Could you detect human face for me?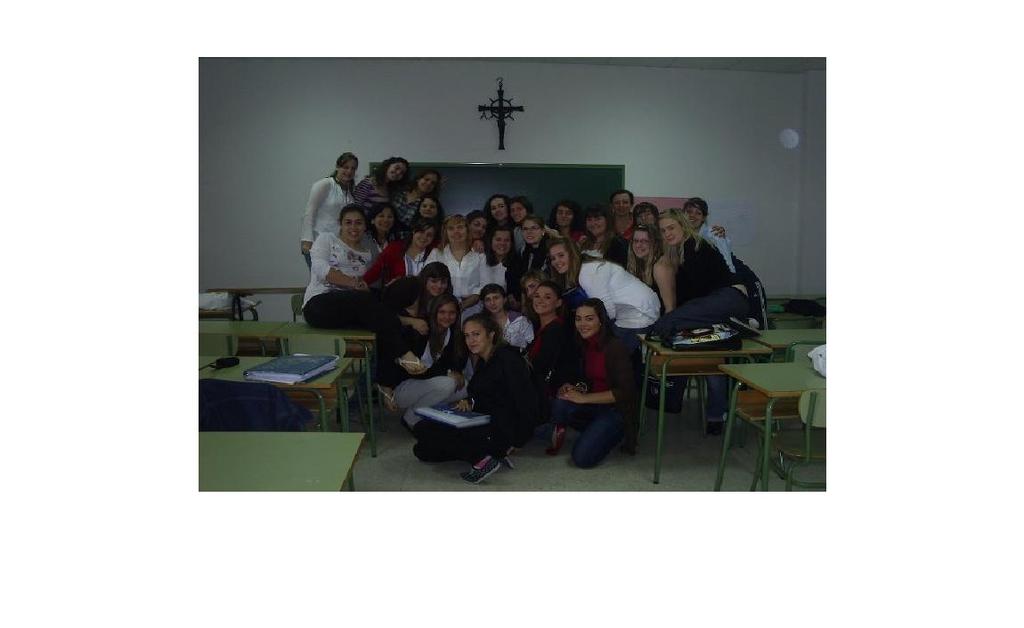
Detection result: rect(339, 159, 355, 180).
